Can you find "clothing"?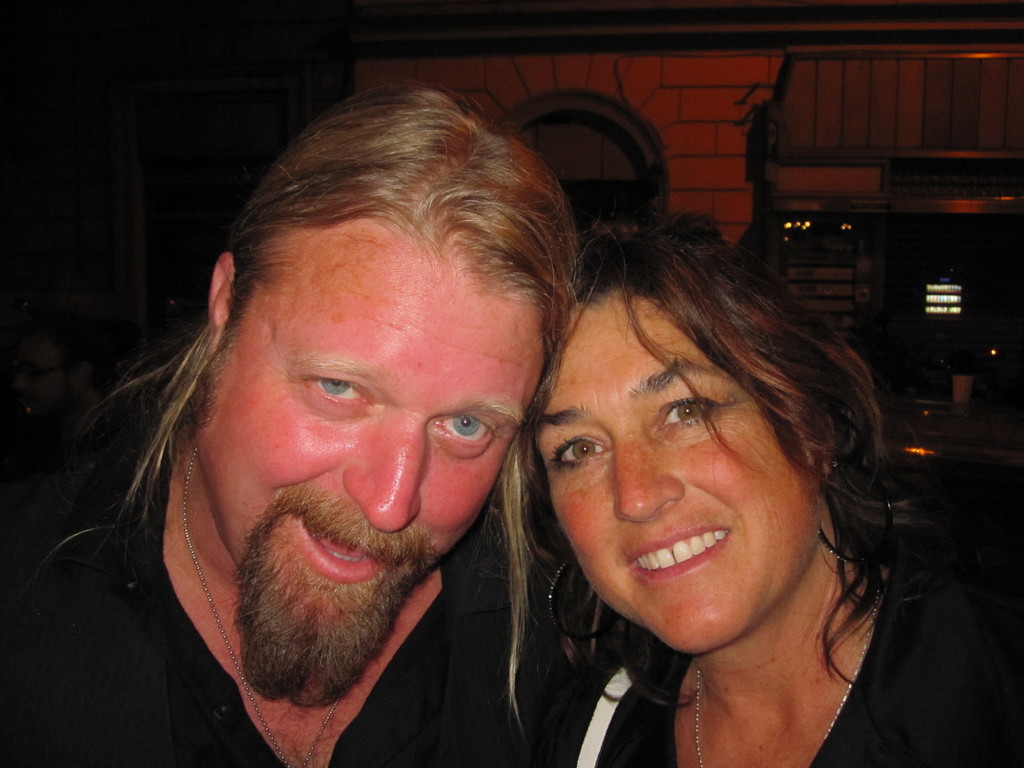
Yes, bounding box: Rect(27, 223, 624, 767).
